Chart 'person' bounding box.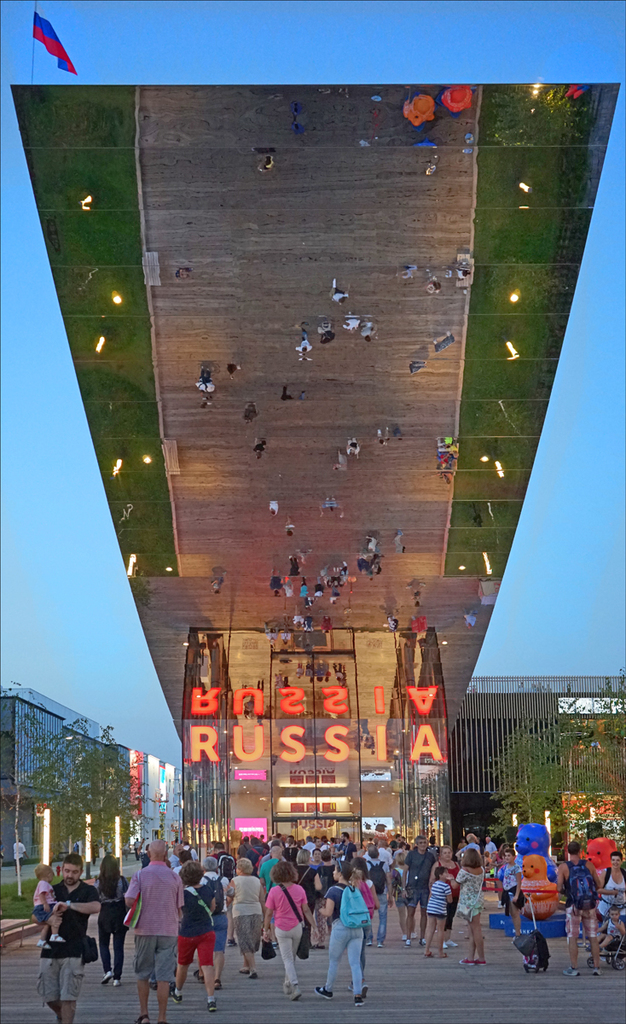
Charted: {"left": 501, "top": 847, "right": 523, "bottom": 942}.
